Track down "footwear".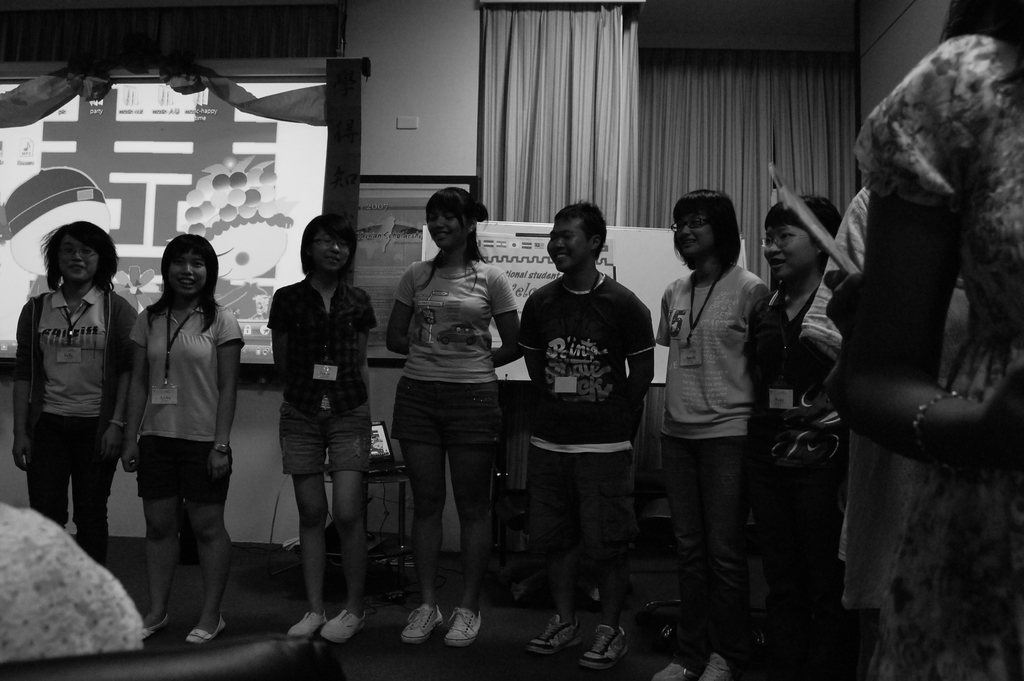
Tracked to [left=578, top=621, right=632, bottom=671].
